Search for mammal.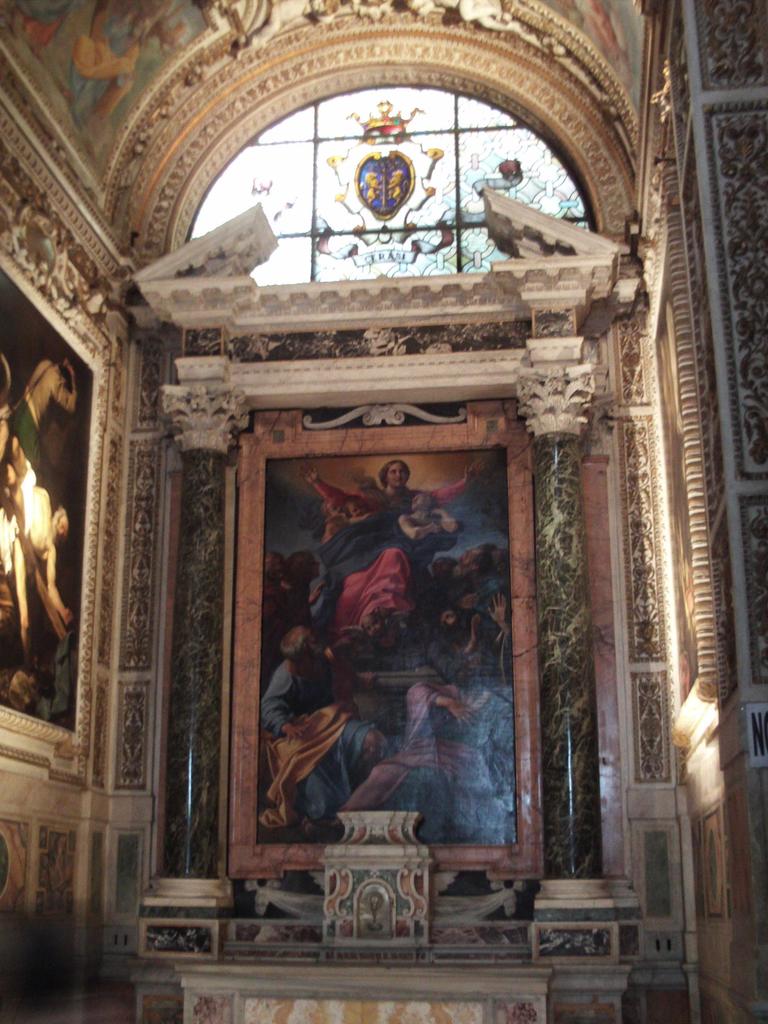
Found at [x1=401, y1=488, x2=459, y2=558].
